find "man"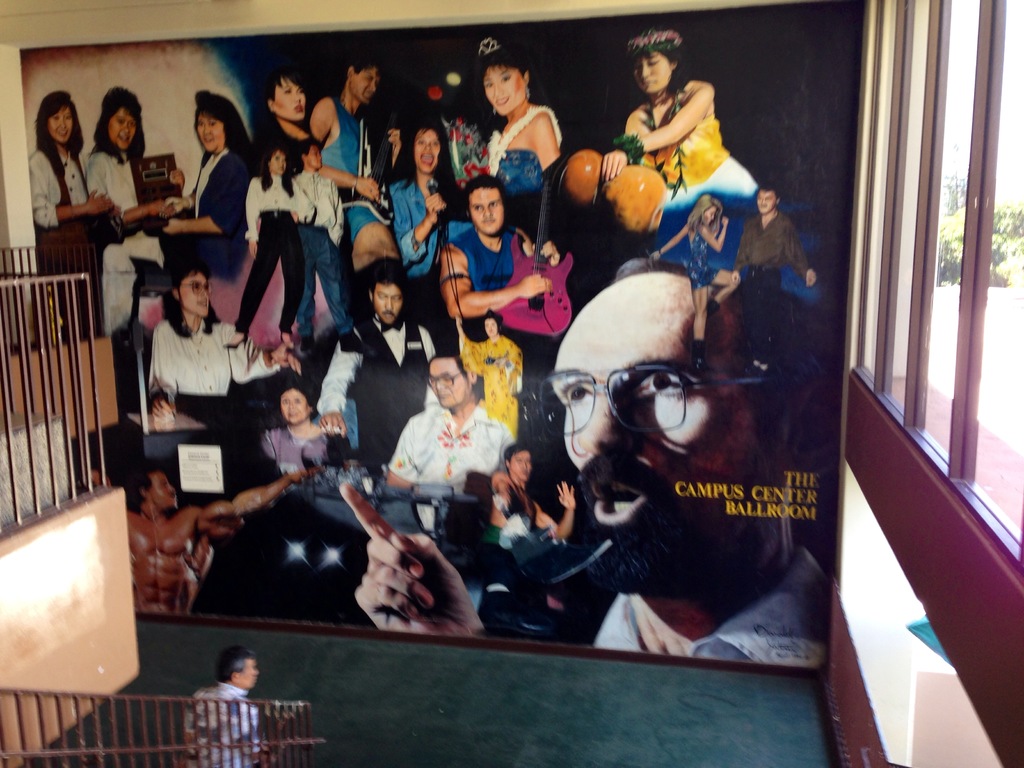
(x1=308, y1=56, x2=404, y2=269)
